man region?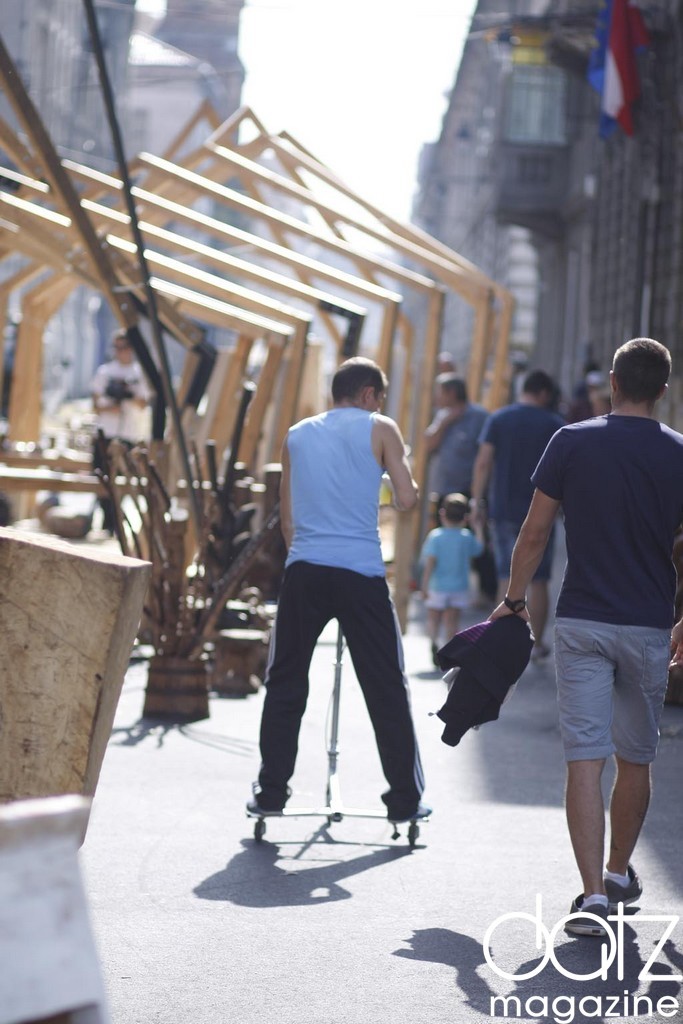
<bbox>420, 374, 482, 570</bbox>
